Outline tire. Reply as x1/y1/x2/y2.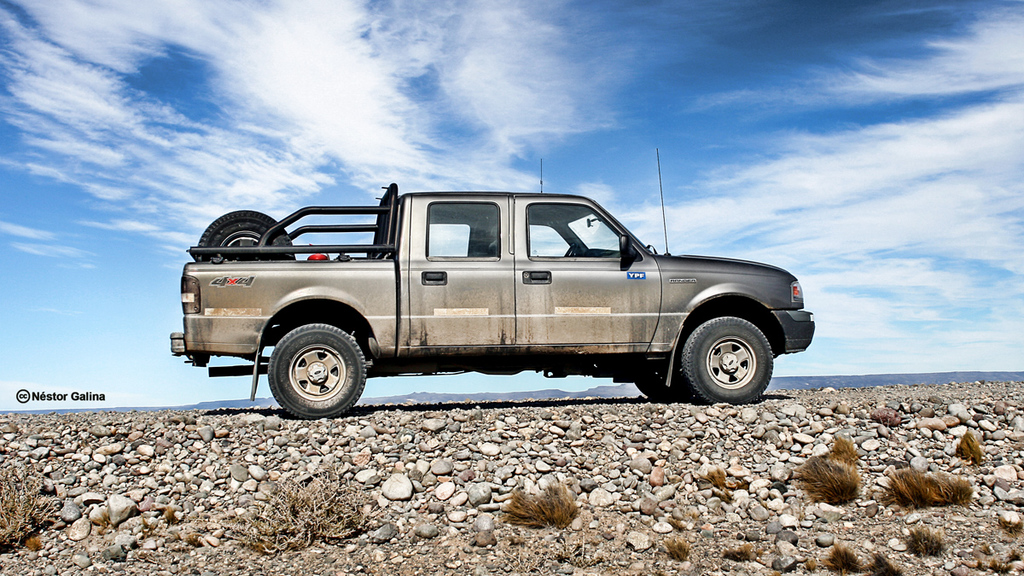
685/314/775/412.
